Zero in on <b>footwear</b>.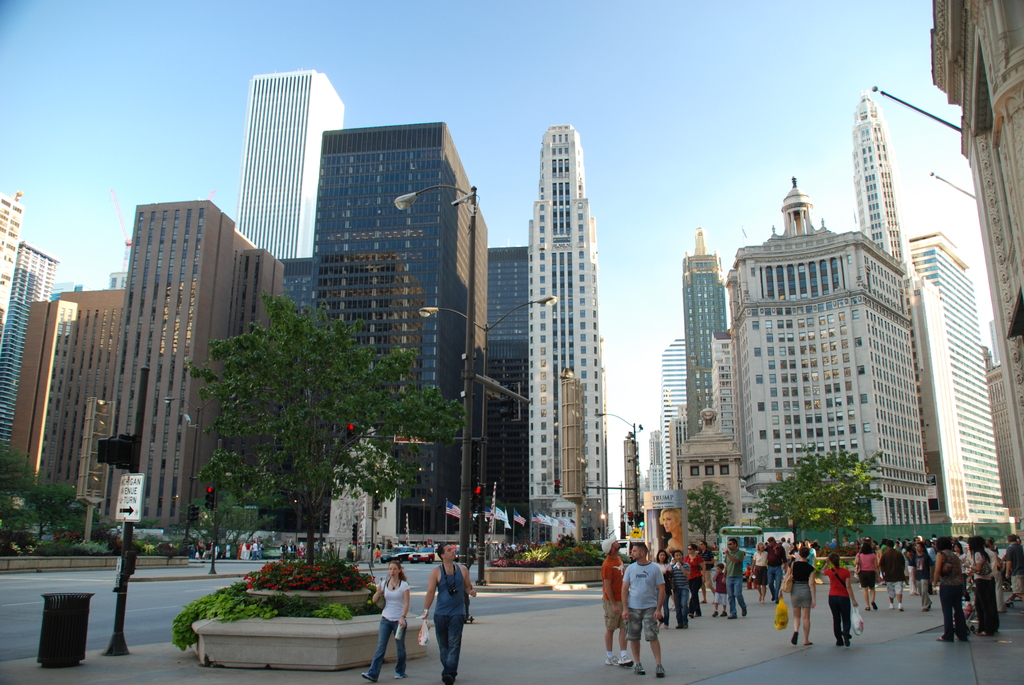
Zeroed in: [714,610,716,616].
